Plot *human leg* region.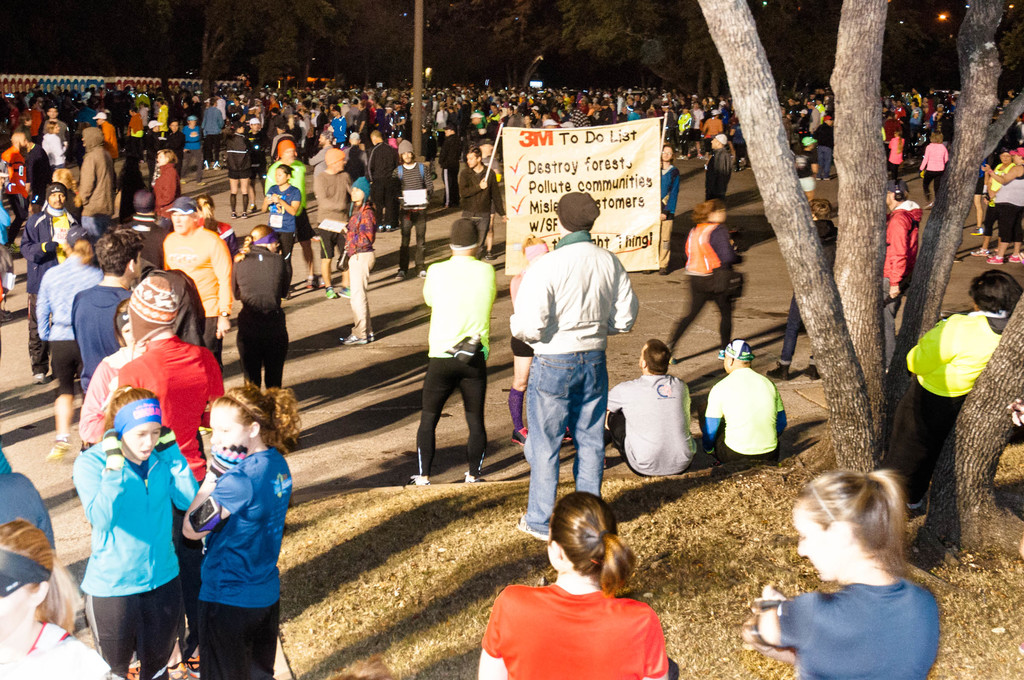
Plotted at l=410, t=354, r=461, b=485.
